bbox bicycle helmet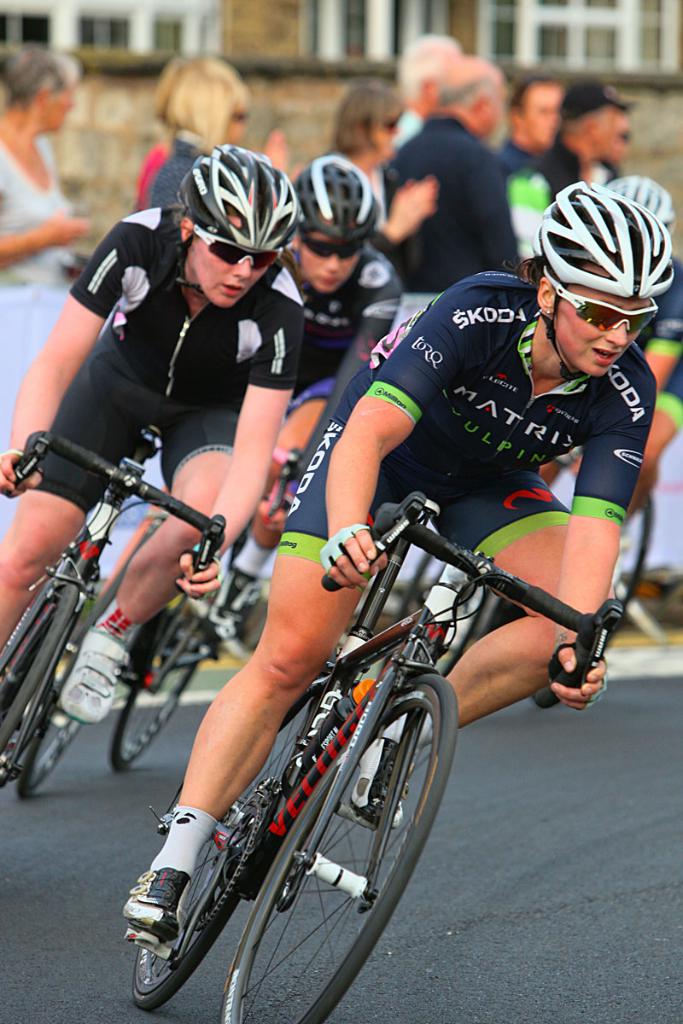
{"left": 528, "top": 178, "right": 672, "bottom": 288}
